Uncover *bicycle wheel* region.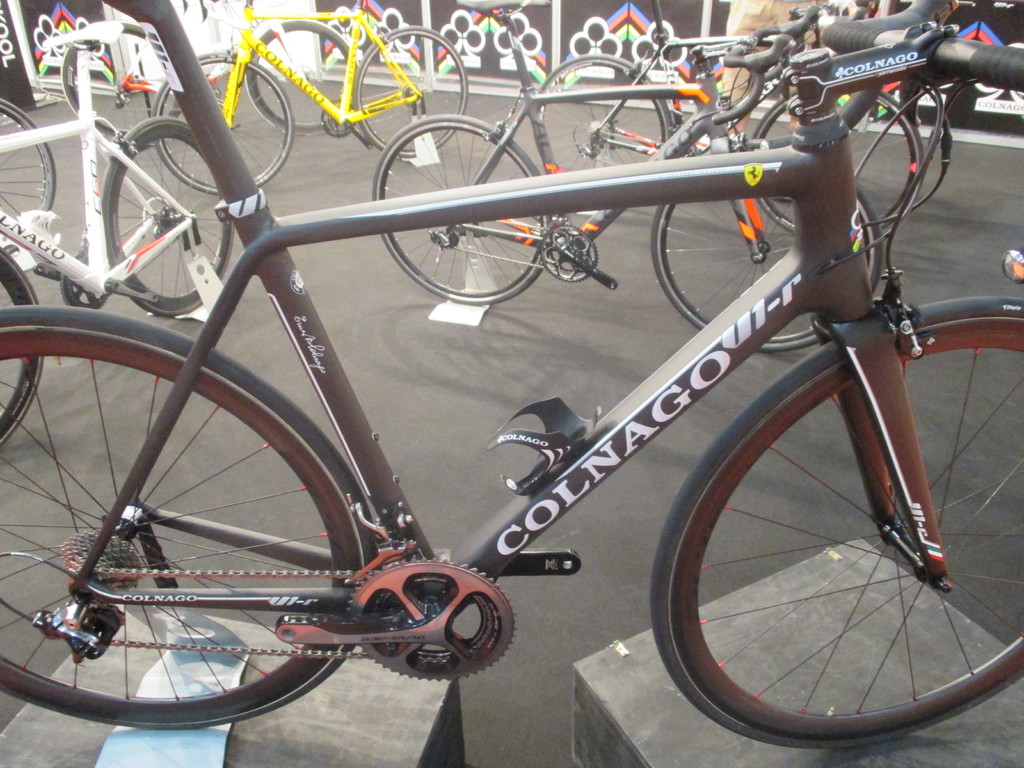
Uncovered: x1=0, y1=97, x2=65, y2=244.
